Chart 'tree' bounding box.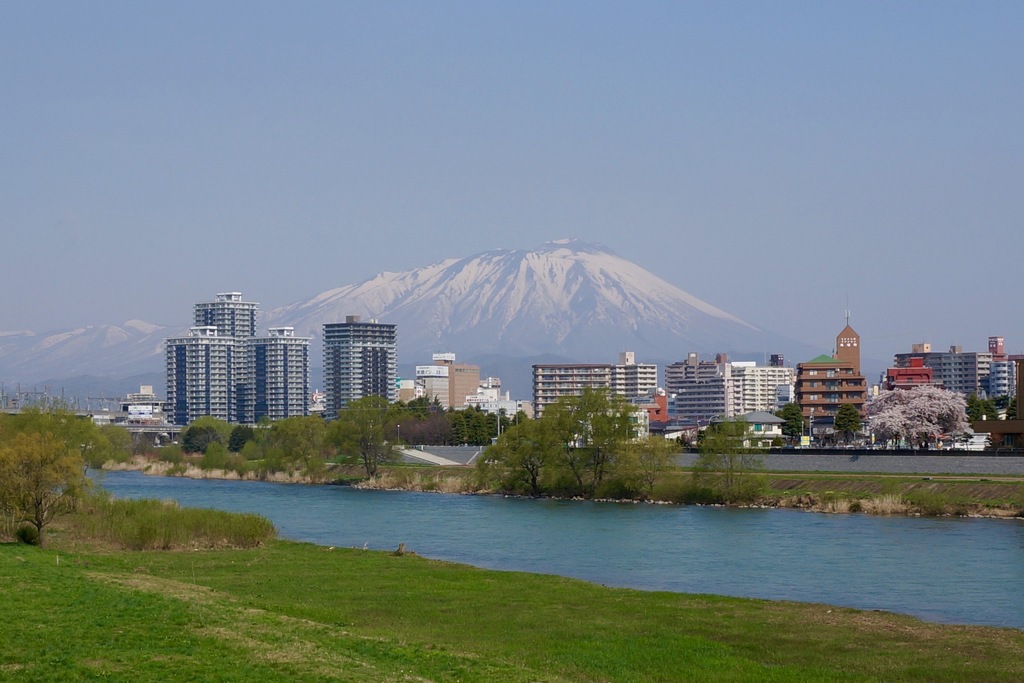
Charted: x1=463 y1=397 x2=502 y2=452.
